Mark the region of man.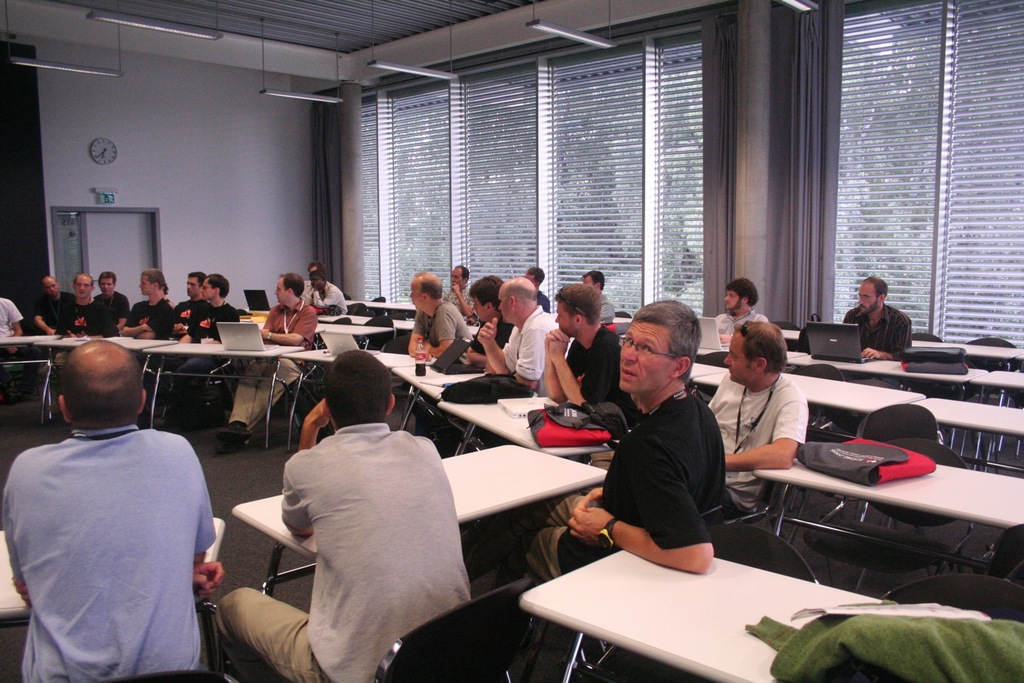
Region: {"x1": 0, "y1": 333, "x2": 228, "y2": 678}.
